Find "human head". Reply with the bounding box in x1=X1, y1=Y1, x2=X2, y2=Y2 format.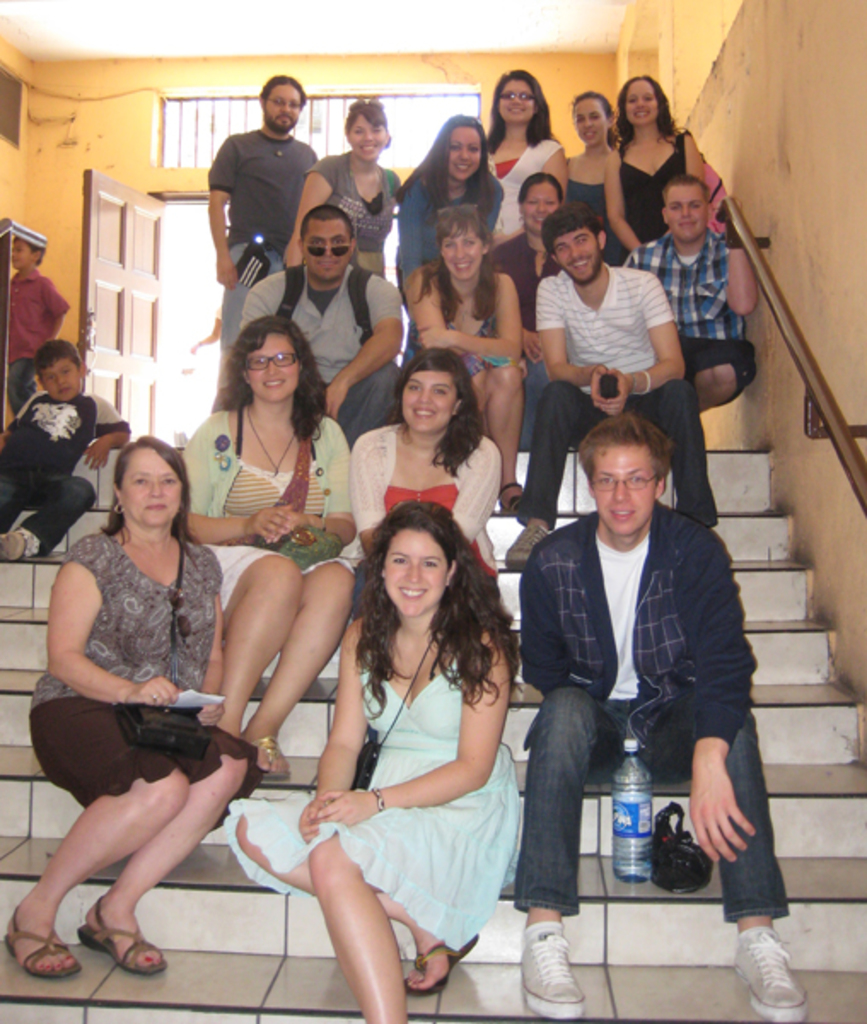
x1=263, y1=75, x2=305, y2=133.
